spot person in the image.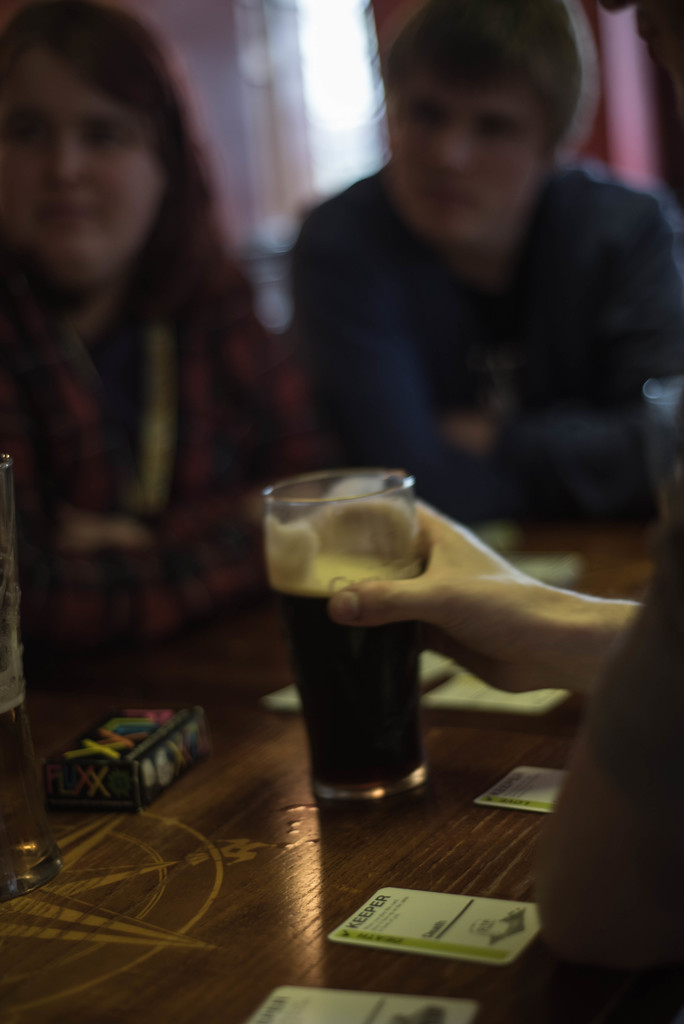
person found at [left=318, top=483, right=683, bottom=1023].
